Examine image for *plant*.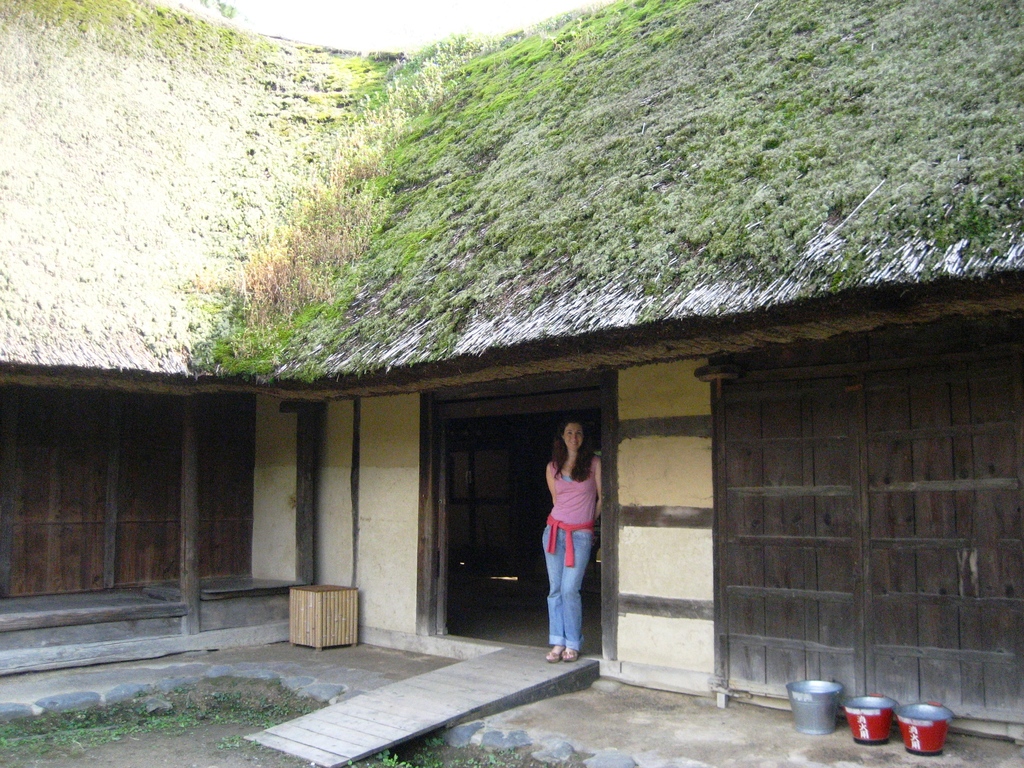
Examination result: [451,755,461,767].
